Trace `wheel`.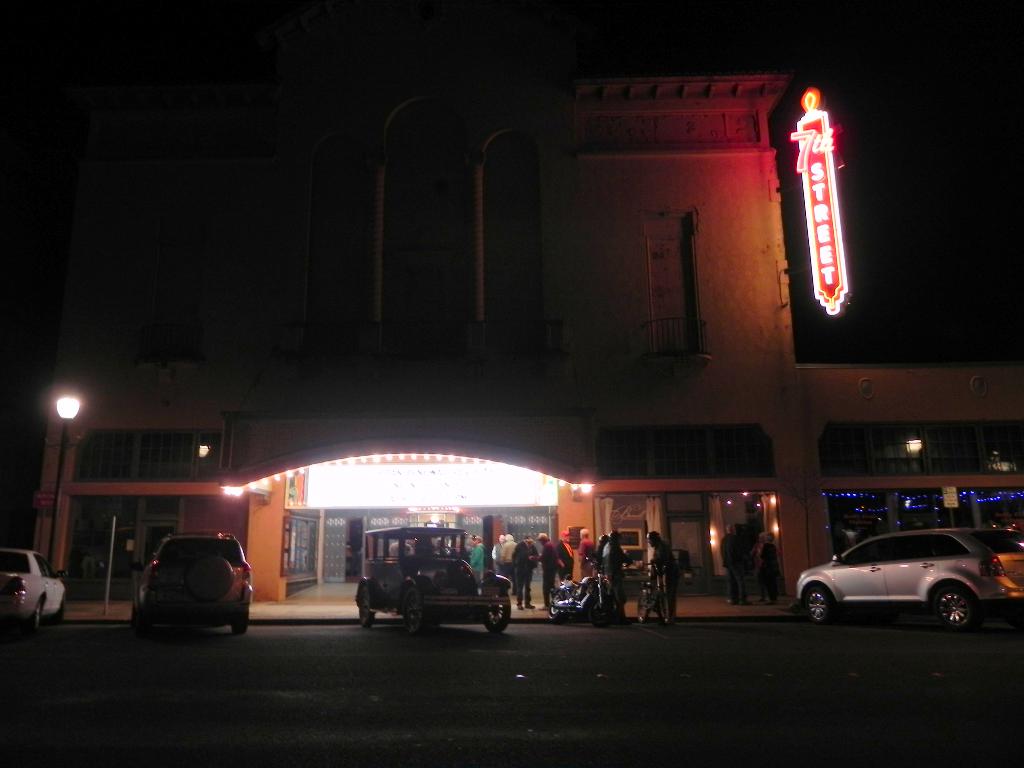
Traced to box(549, 595, 570, 623).
